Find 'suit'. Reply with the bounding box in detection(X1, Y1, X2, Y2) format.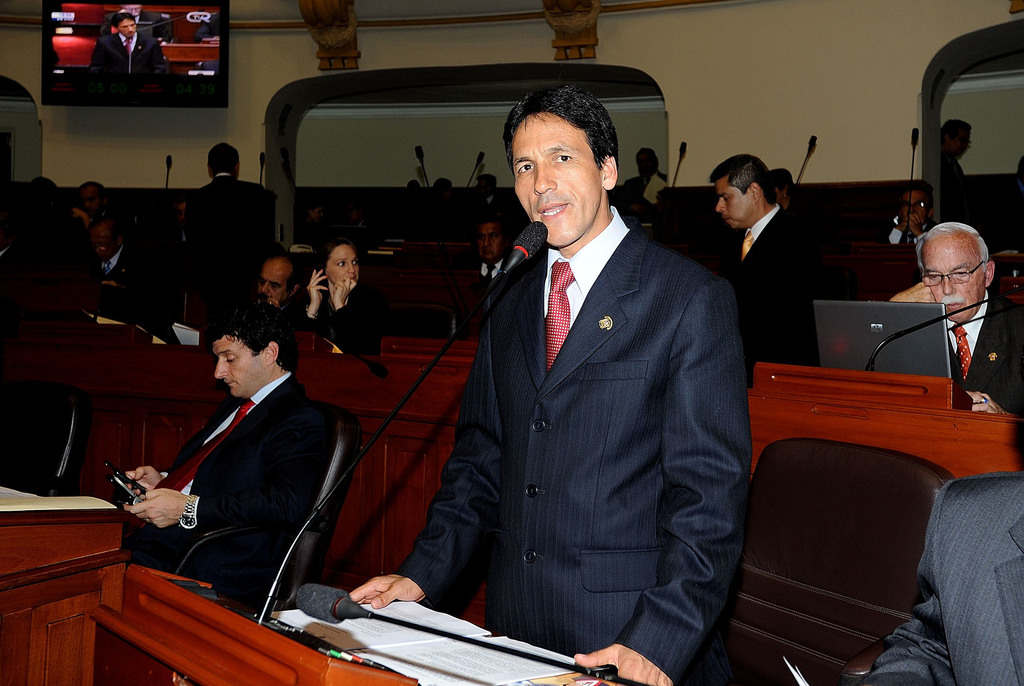
detection(937, 152, 978, 225).
